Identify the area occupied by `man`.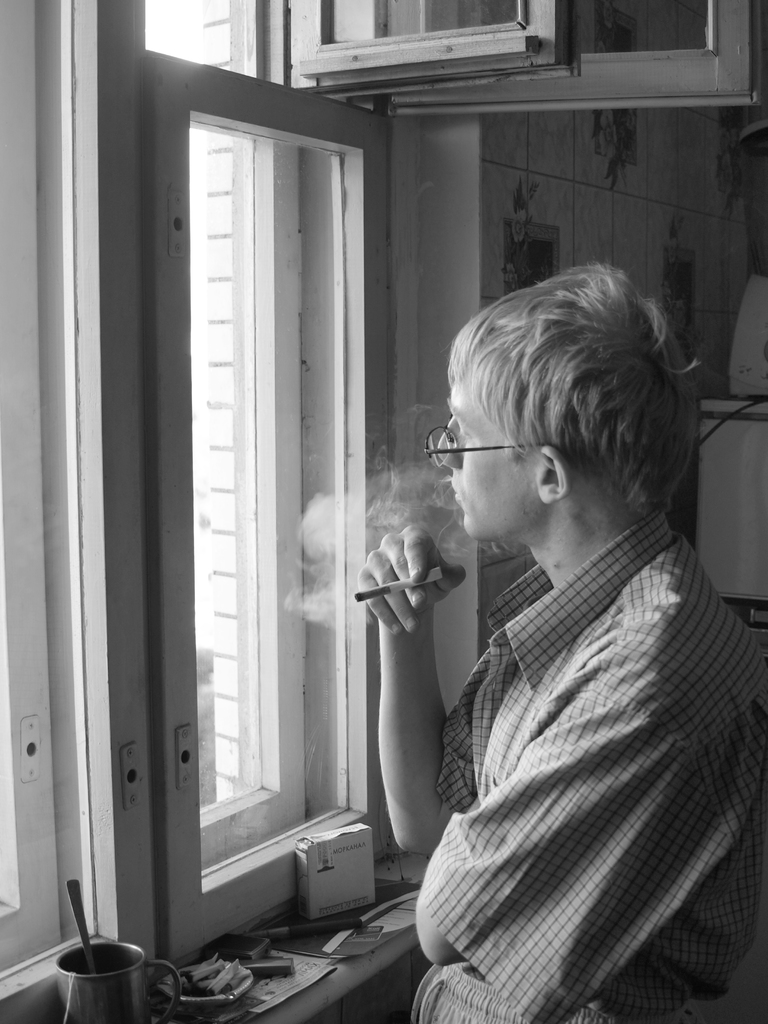
Area: region(351, 227, 755, 1007).
